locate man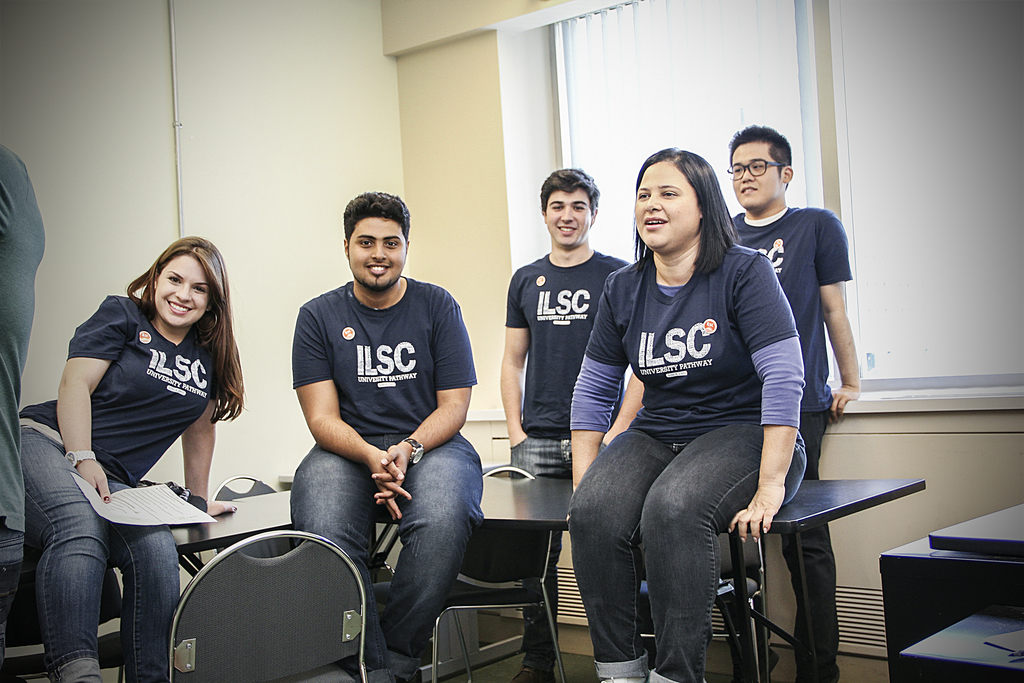
locate(499, 168, 635, 682)
